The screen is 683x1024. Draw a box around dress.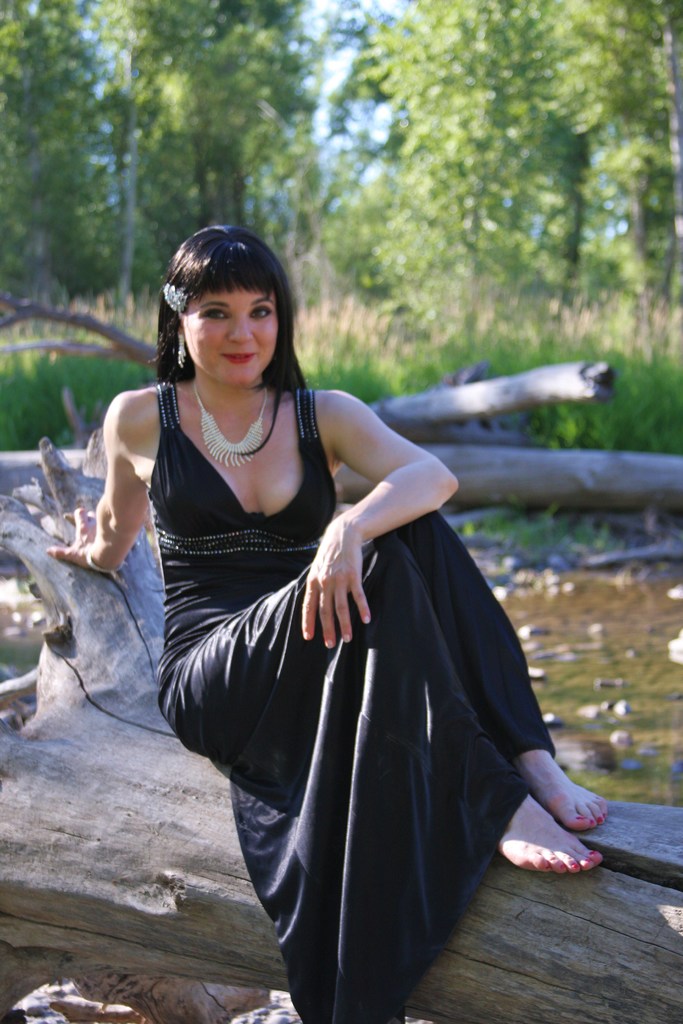
Rect(144, 378, 557, 1023).
